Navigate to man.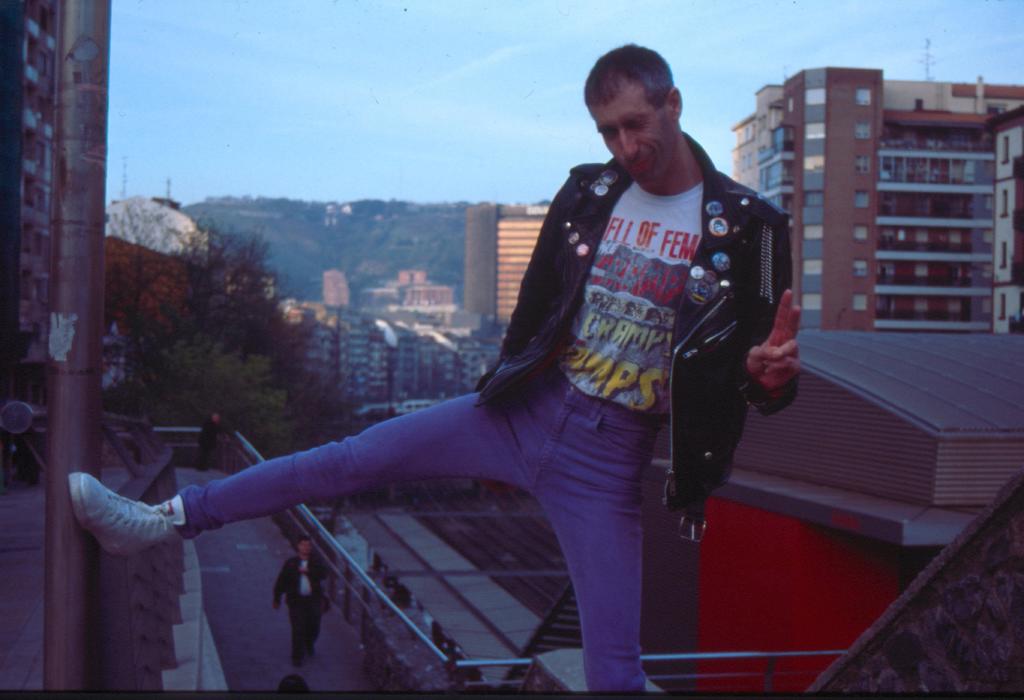
Navigation target: select_region(67, 45, 802, 699).
